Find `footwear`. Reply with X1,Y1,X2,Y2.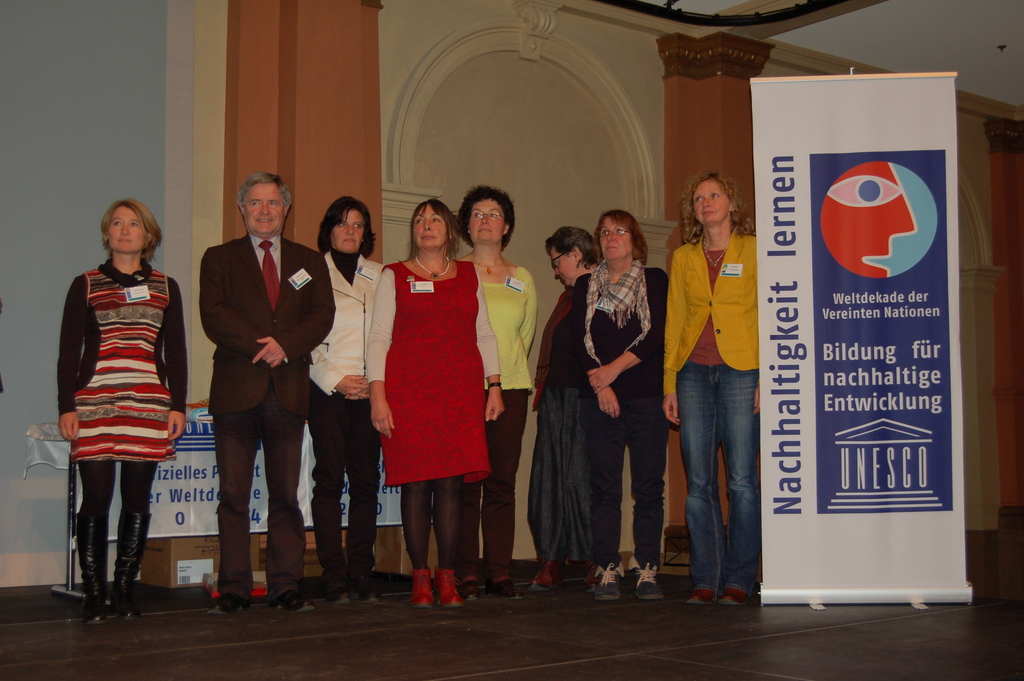
597,561,625,599.
